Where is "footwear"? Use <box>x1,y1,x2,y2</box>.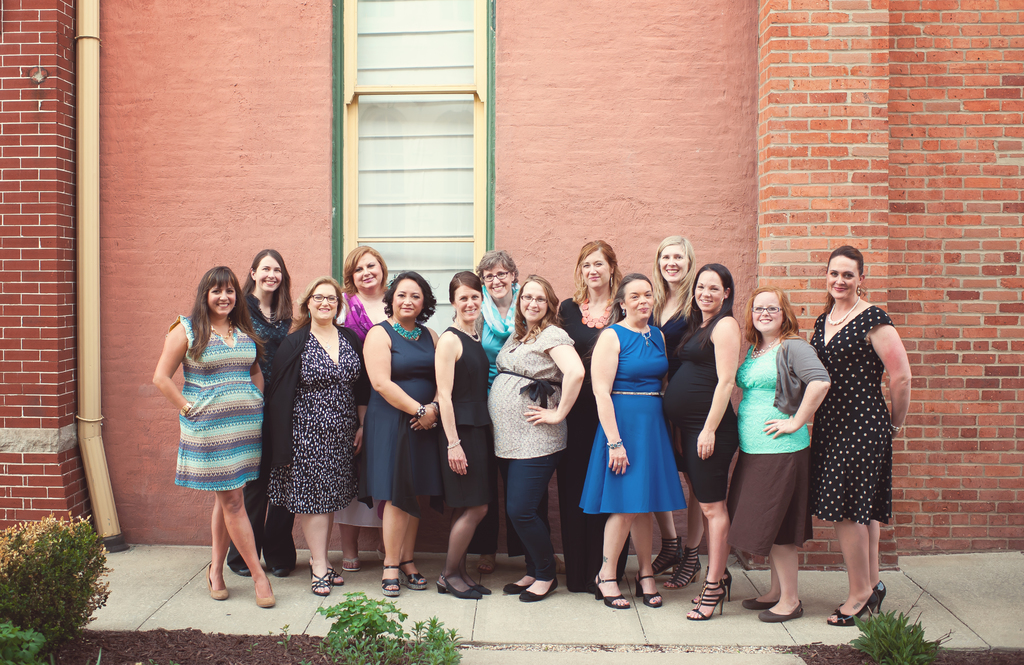
<box>686,575,726,621</box>.
